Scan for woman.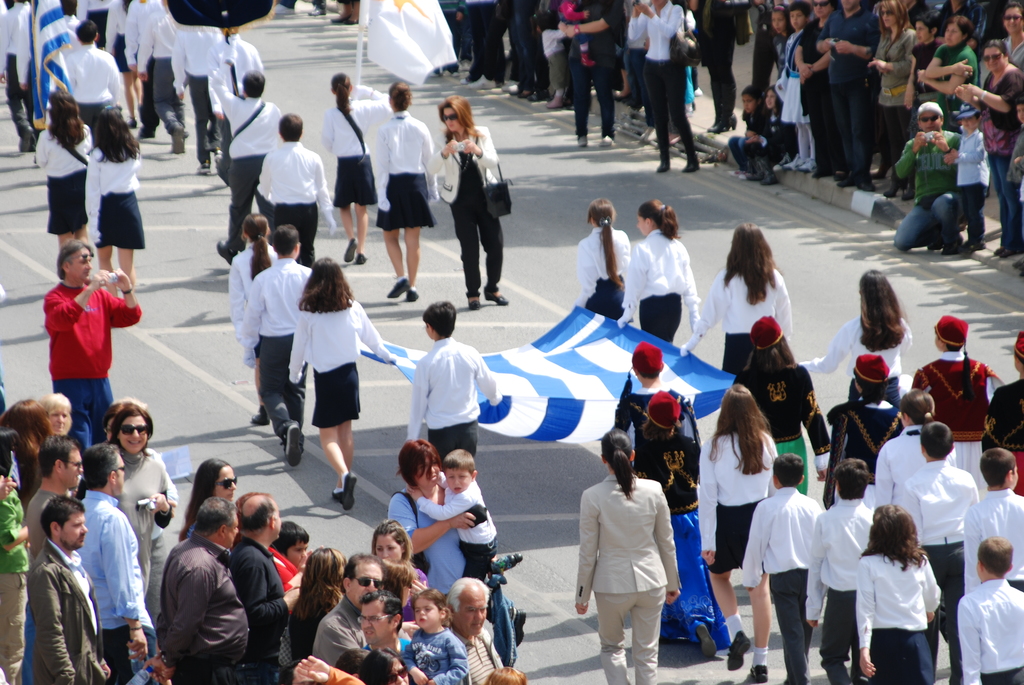
Scan result: bbox=(569, 430, 682, 684).
